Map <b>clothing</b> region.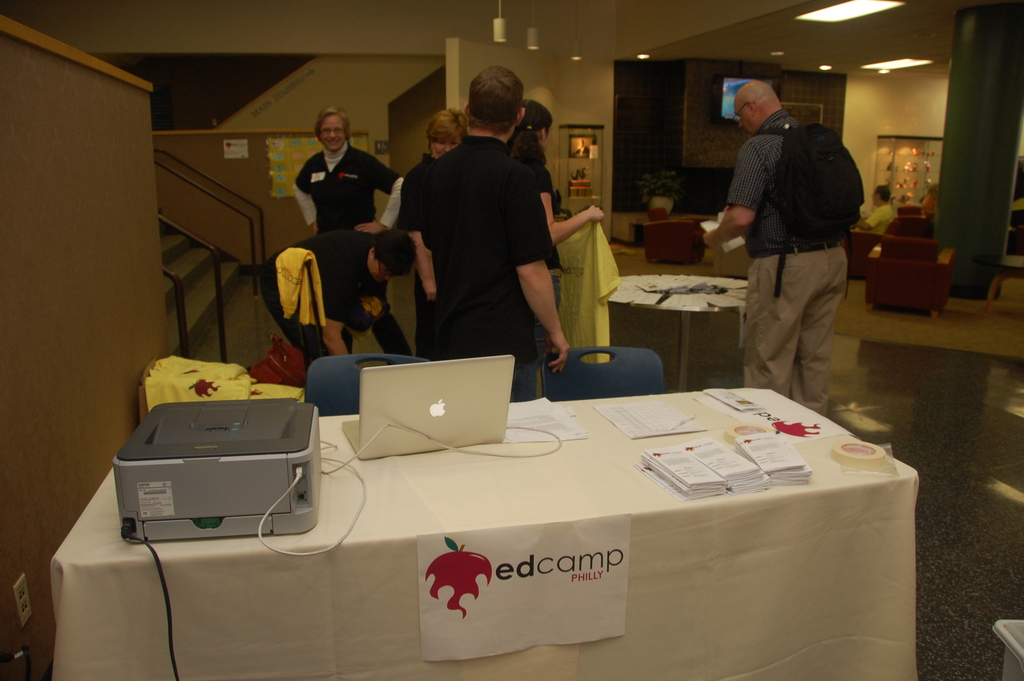
Mapped to x1=401, y1=160, x2=436, y2=234.
